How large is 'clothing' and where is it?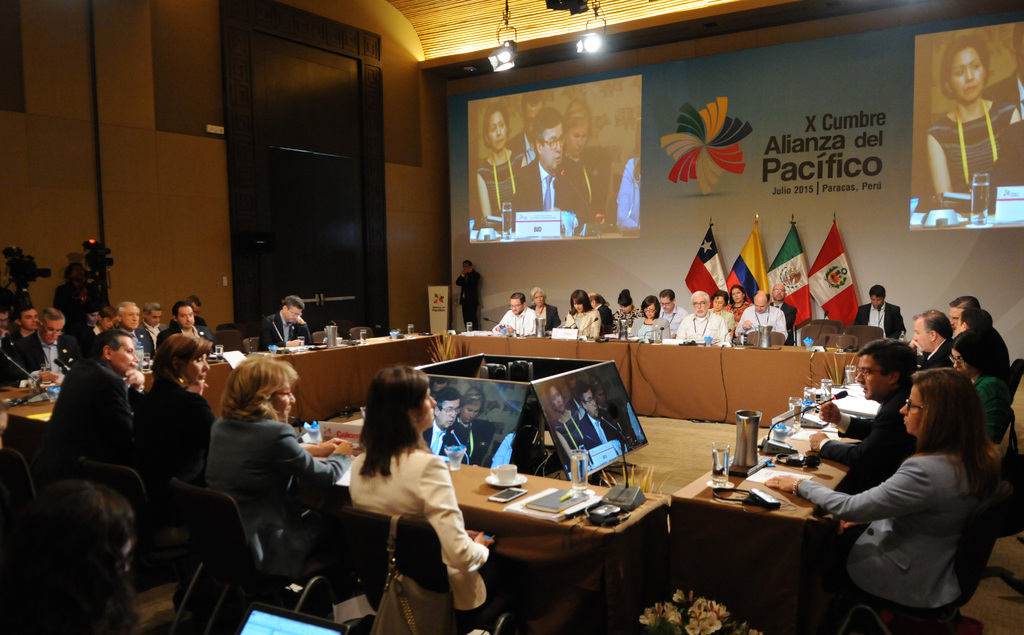
Bounding box: (x1=457, y1=269, x2=481, y2=331).
